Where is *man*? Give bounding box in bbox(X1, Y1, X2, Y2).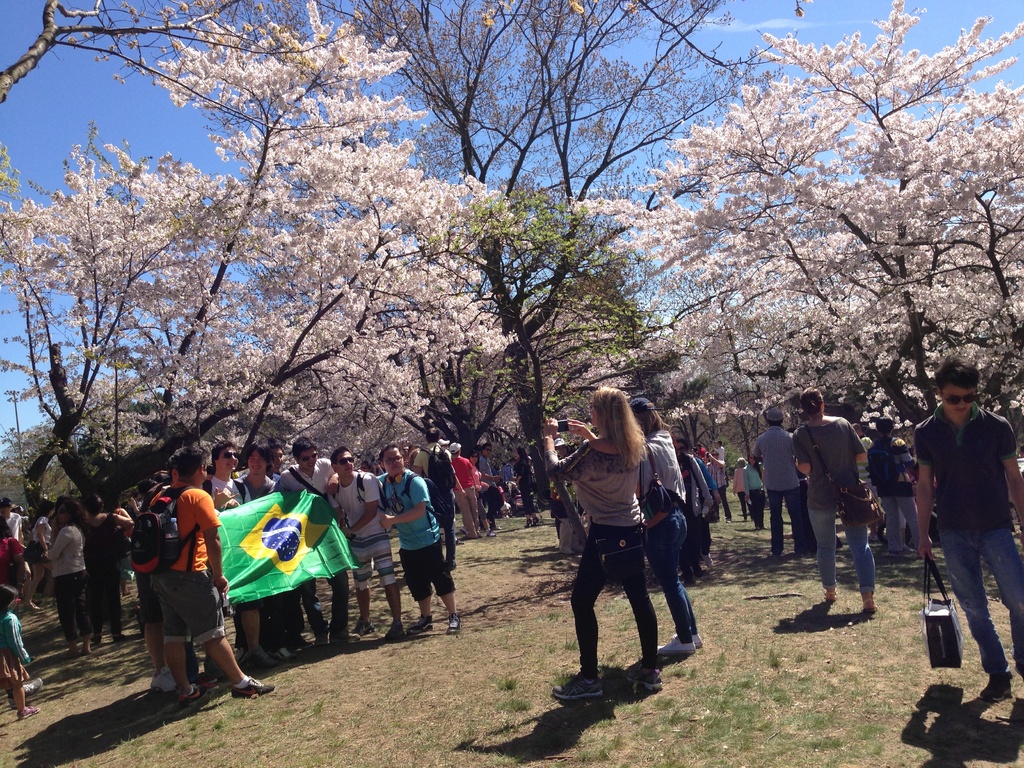
bbox(195, 438, 269, 671).
